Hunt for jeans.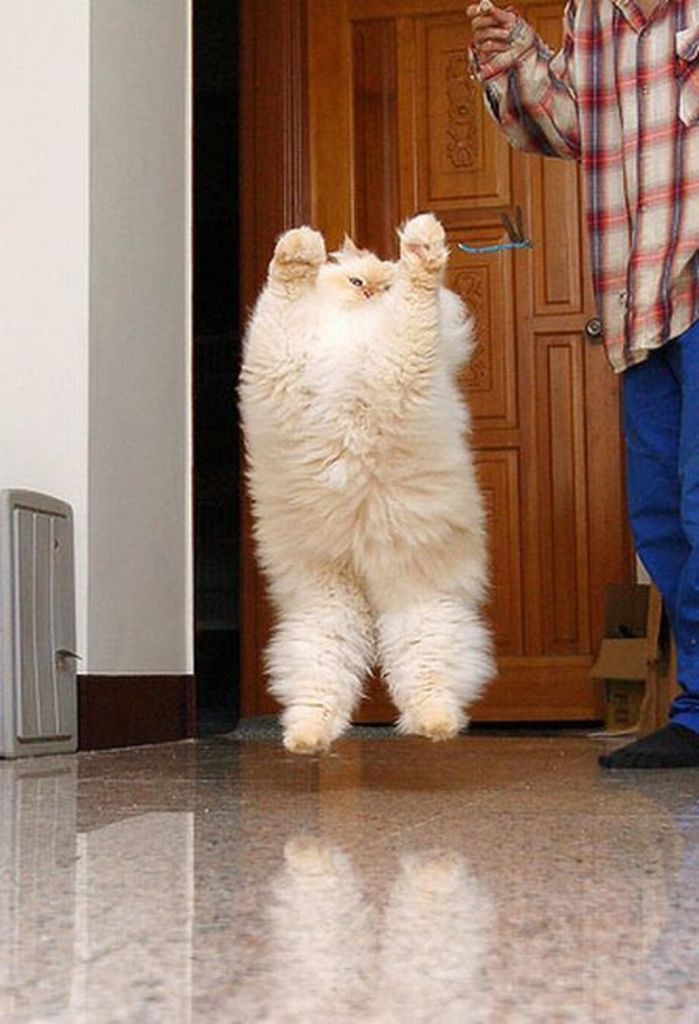
Hunted down at {"x1": 628, "y1": 312, "x2": 697, "y2": 733}.
